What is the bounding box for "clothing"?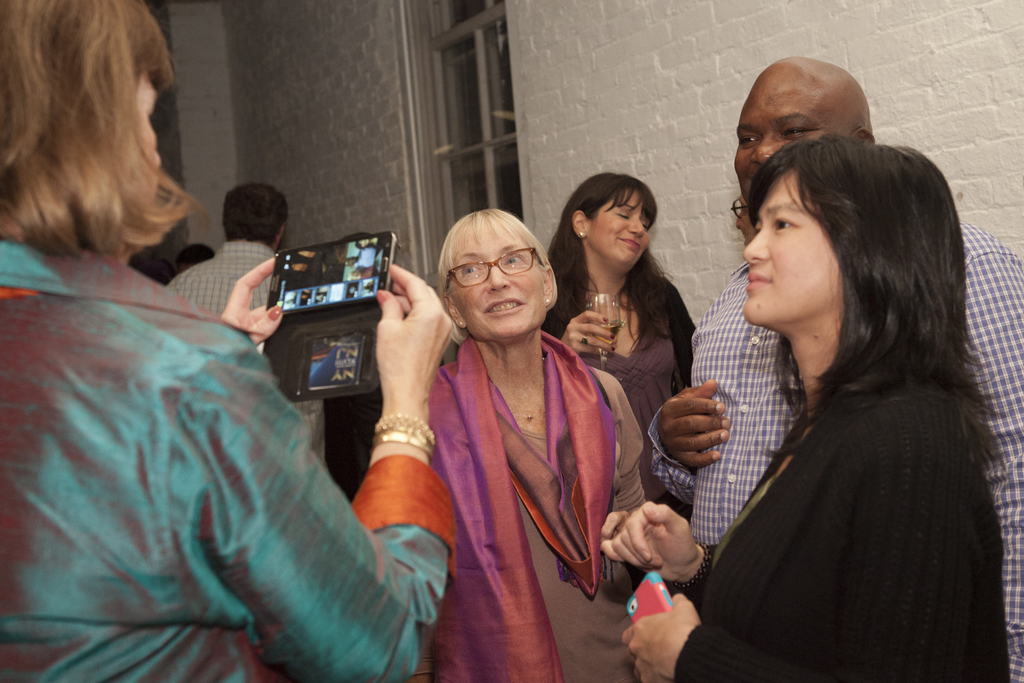
179:234:332:479.
